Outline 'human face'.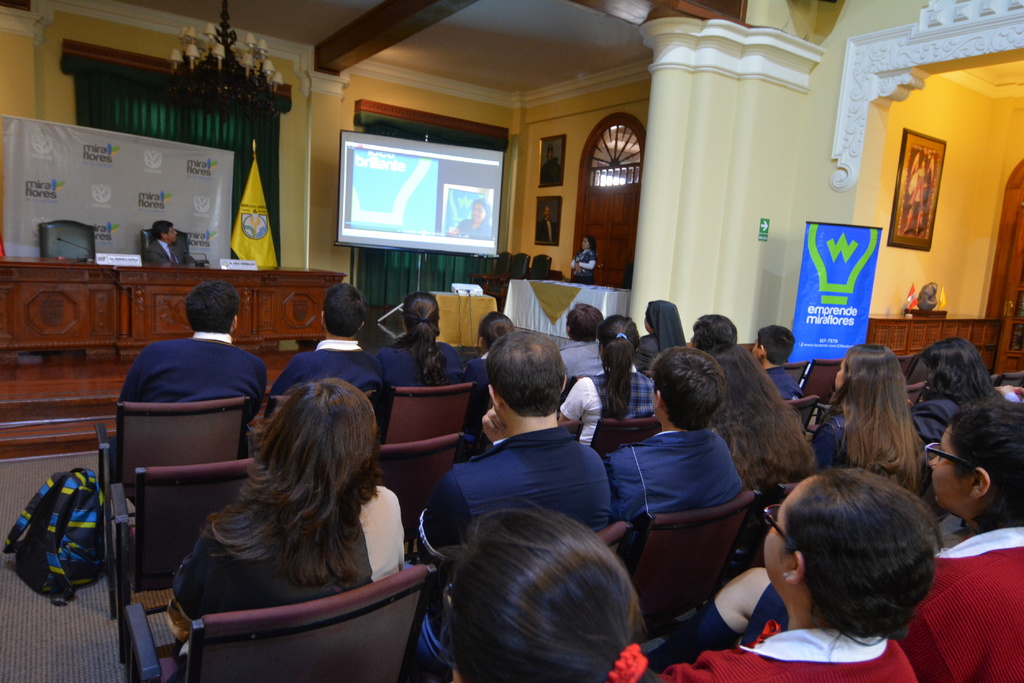
Outline: bbox(164, 225, 177, 246).
